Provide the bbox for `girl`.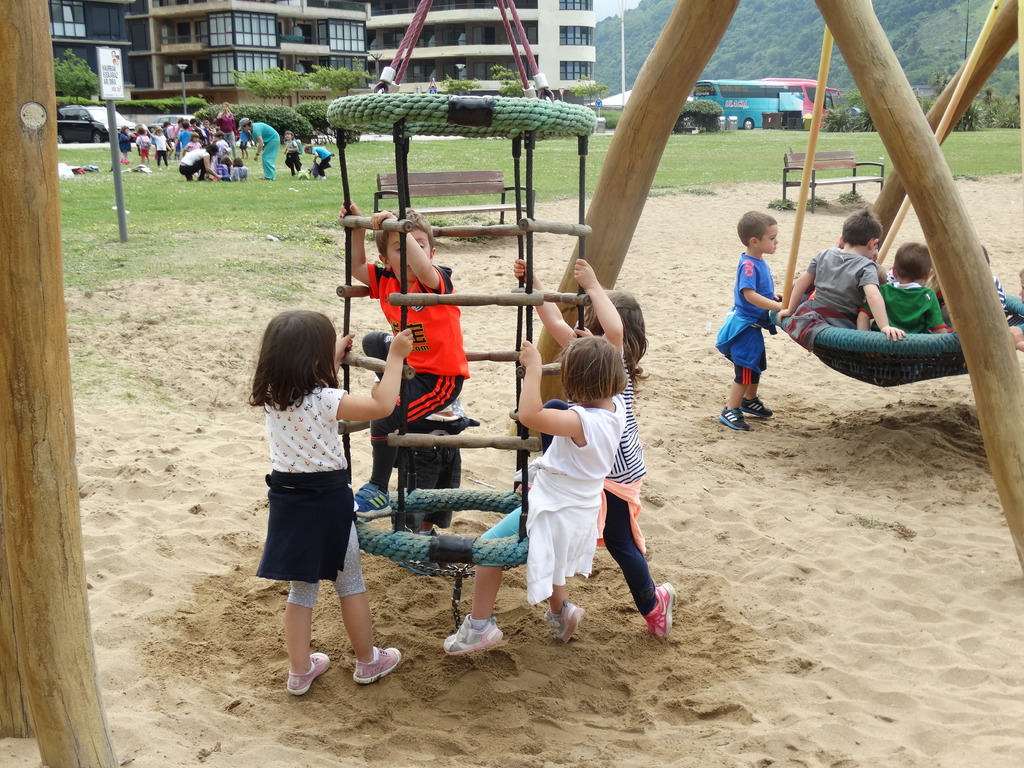
207,156,246,181.
